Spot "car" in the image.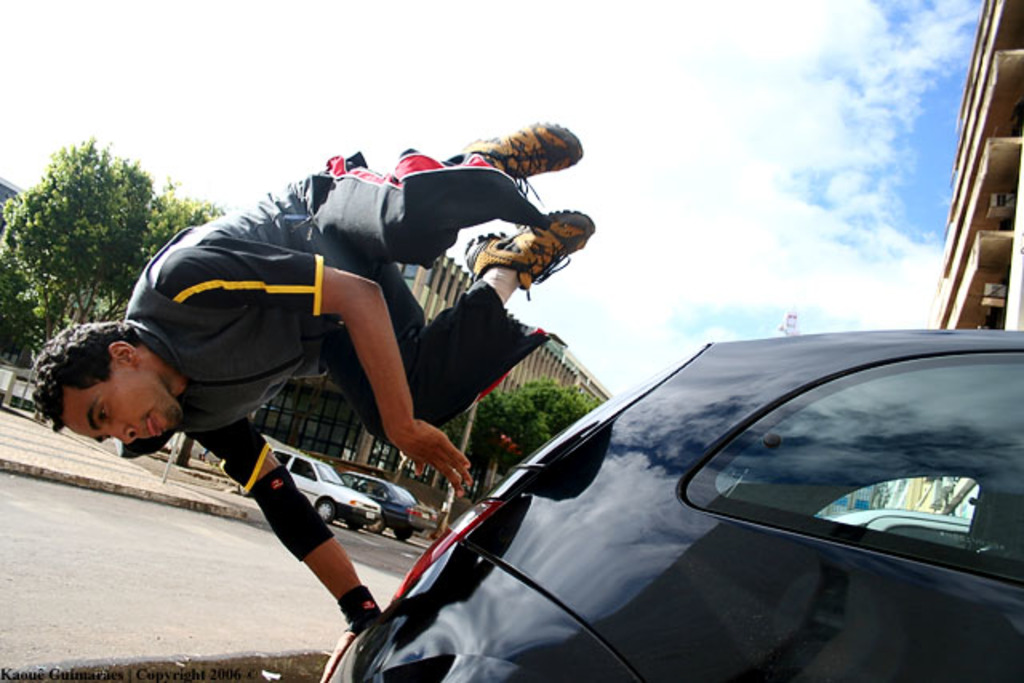
"car" found at {"left": 342, "top": 475, "right": 438, "bottom": 539}.
